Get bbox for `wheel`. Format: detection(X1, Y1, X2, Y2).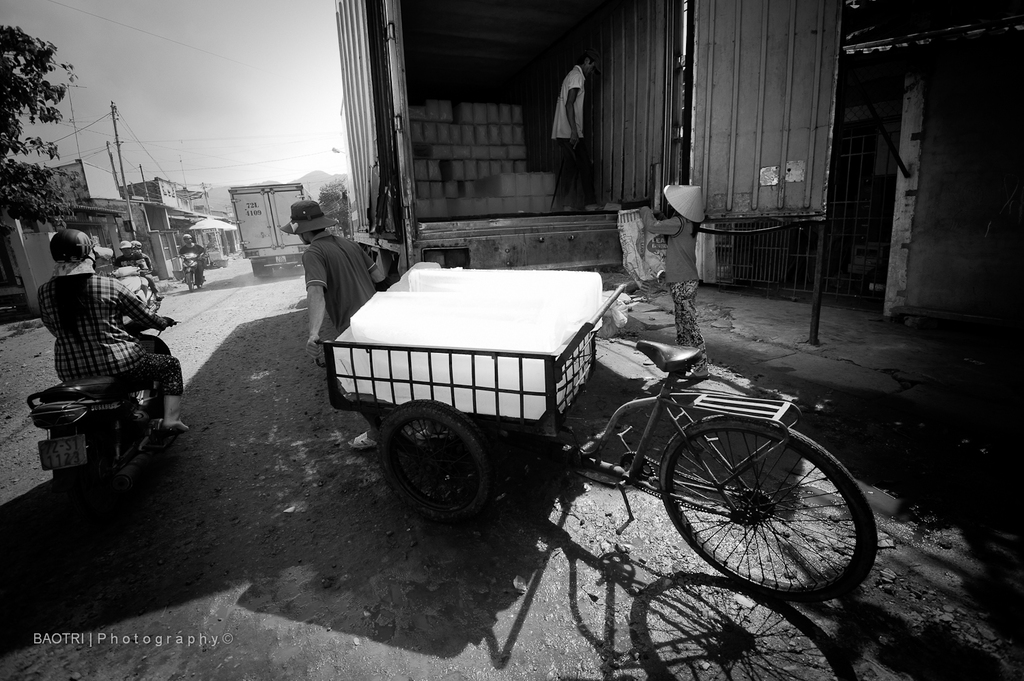
detection(657, 416, 877, 603).
